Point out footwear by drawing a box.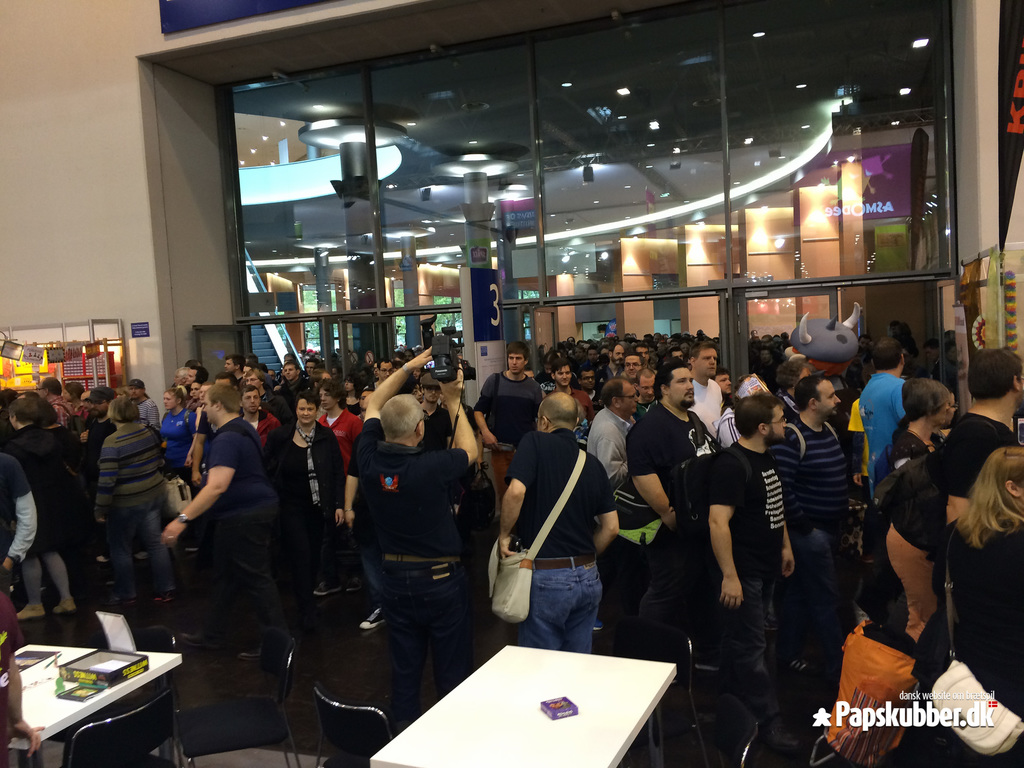
x1=56 y1=596 x2=76 y2=611.
